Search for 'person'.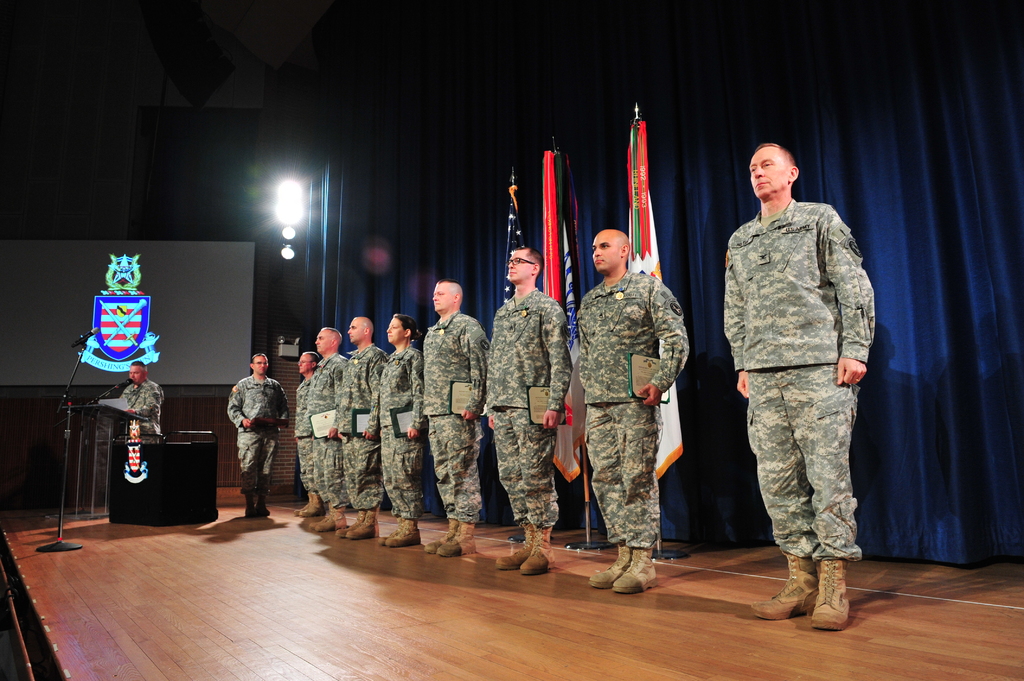
Found at {"left": 372, "top": 312, "right": 426, "bottom": 545}.
